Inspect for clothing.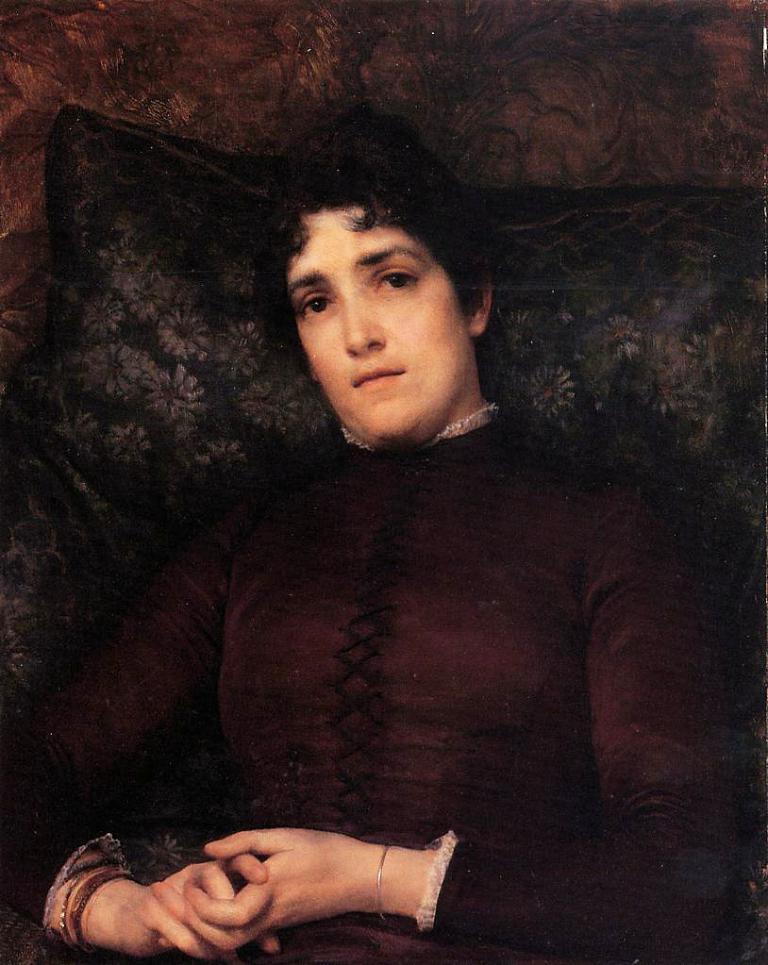
Inspection: {"left": 7, "top": 450, "right": 578, "bottom": 881}.
